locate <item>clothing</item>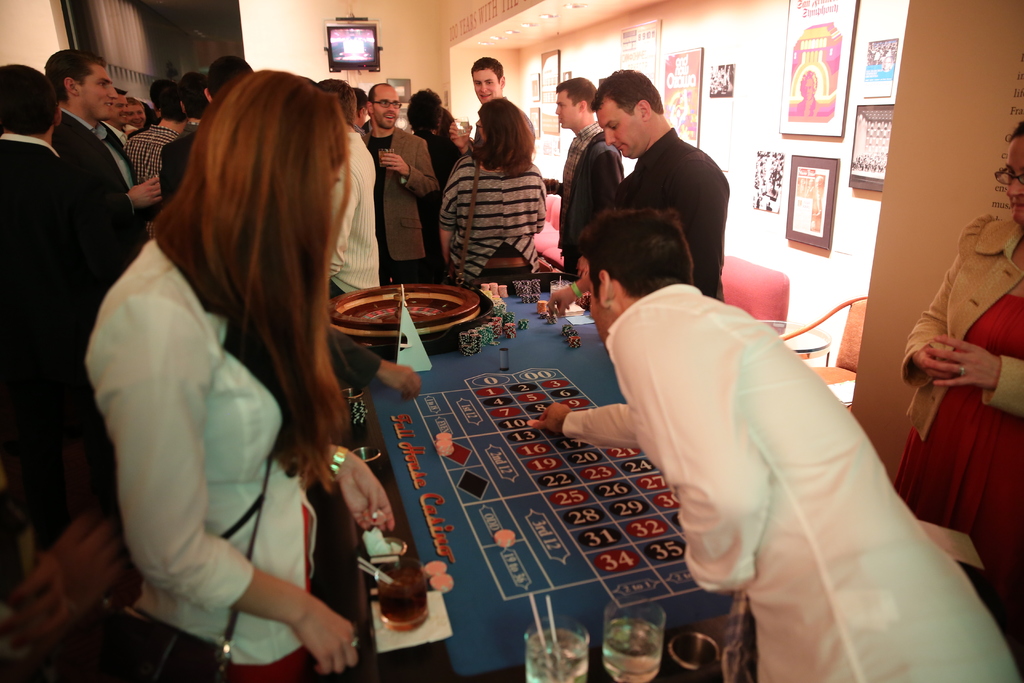
[x1=118, y1=126, x2=179, y2=242]
